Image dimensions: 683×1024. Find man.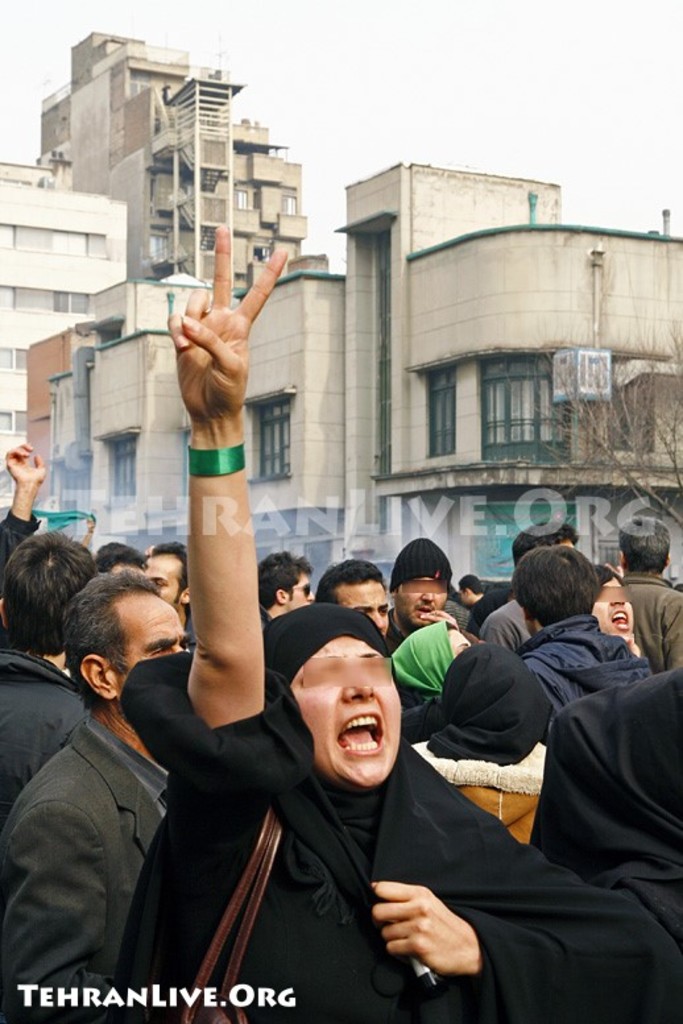
rect(0, 567, 198, 1023).
